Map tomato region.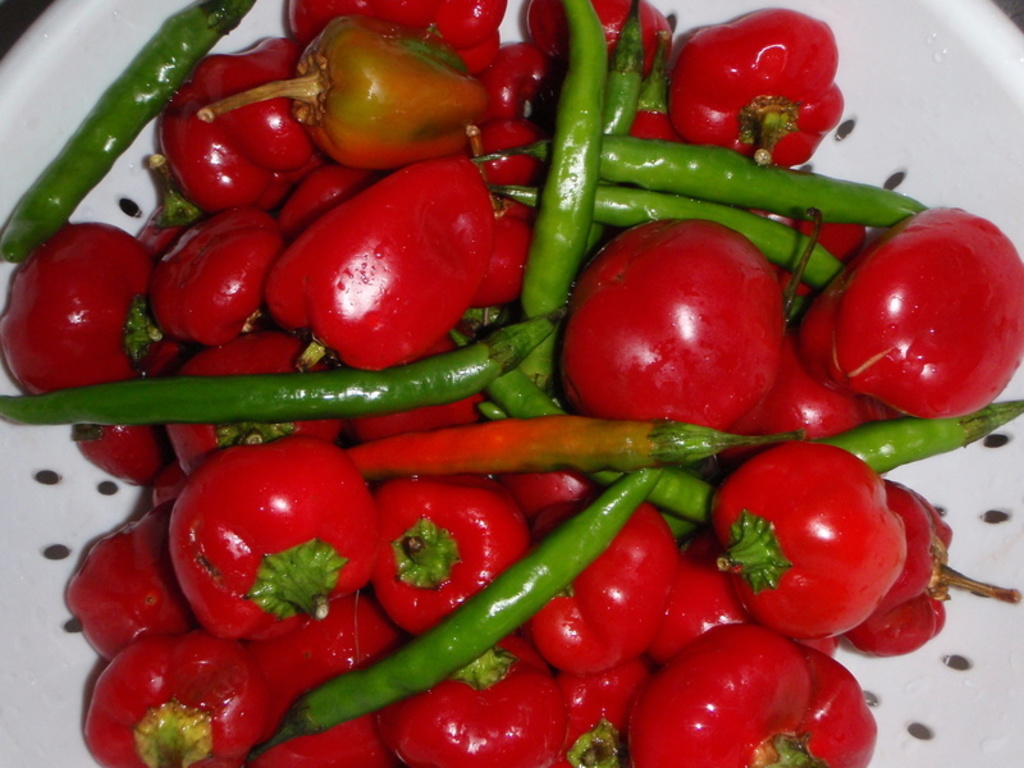
Mapped to locate(154, 206, 291, 344).
